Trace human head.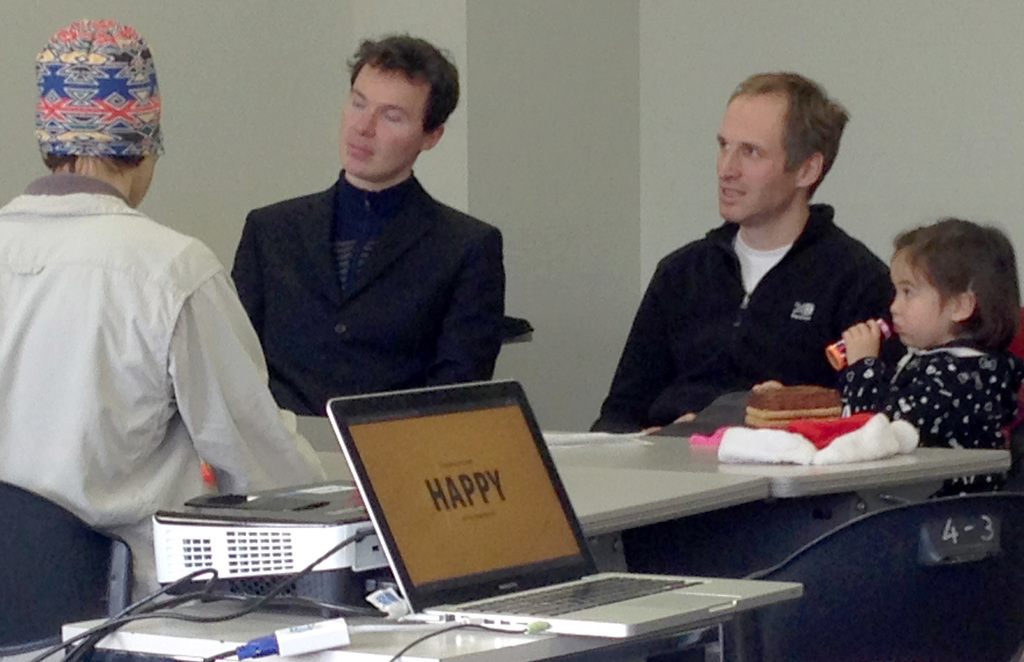
Traced to 342:30:461:181.
